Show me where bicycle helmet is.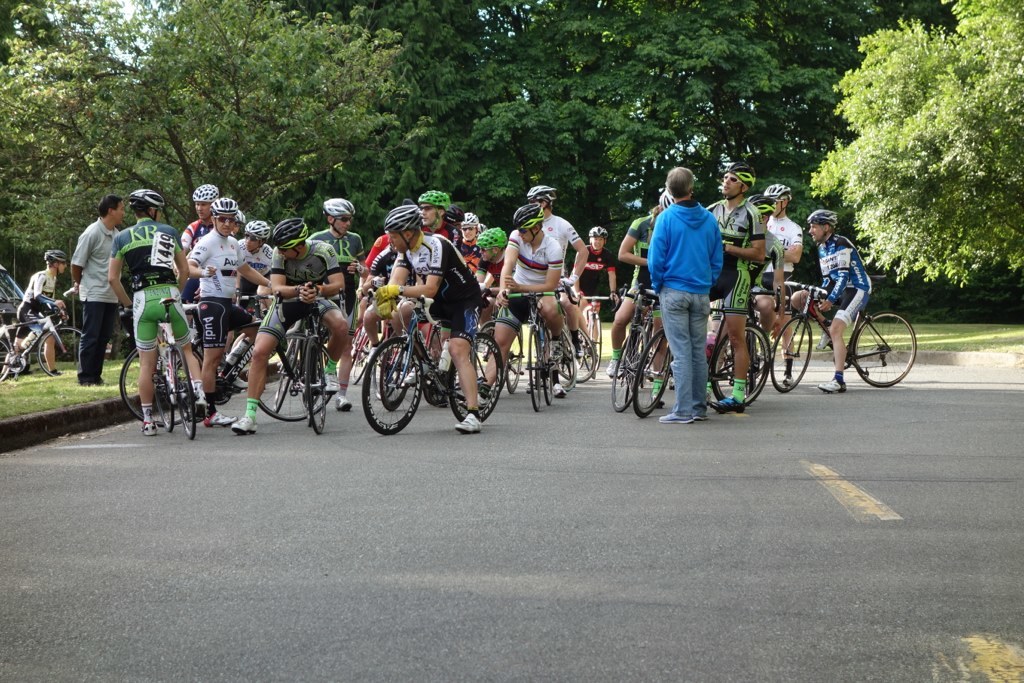
bicycle helmet is at x1=459, y1=213, x2=473, y2=230.
